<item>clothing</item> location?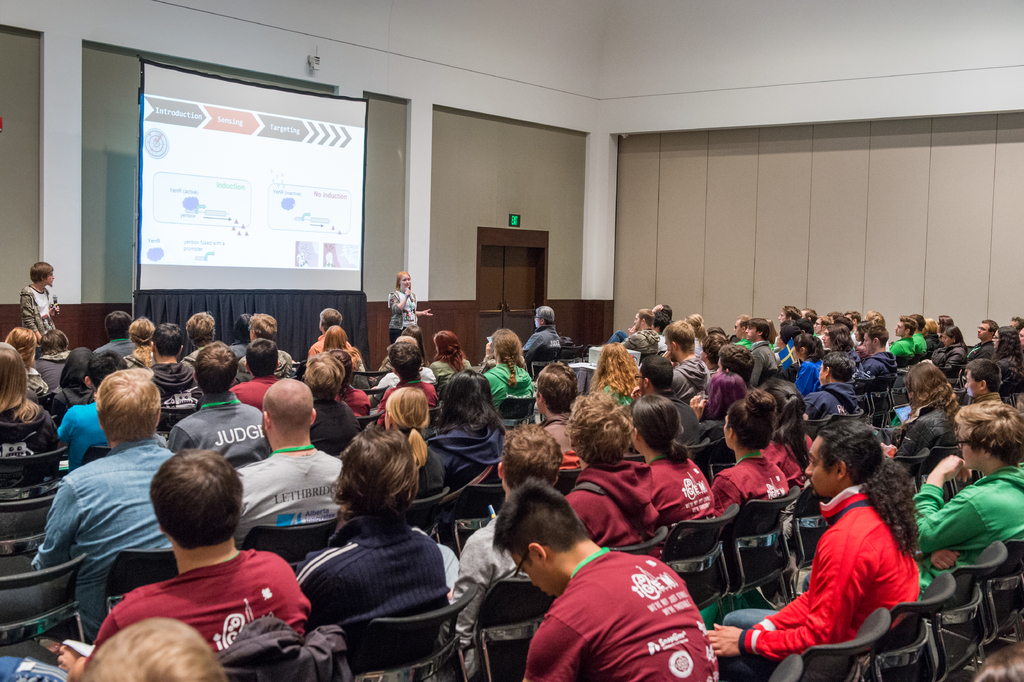
445, 517, 527, 681
